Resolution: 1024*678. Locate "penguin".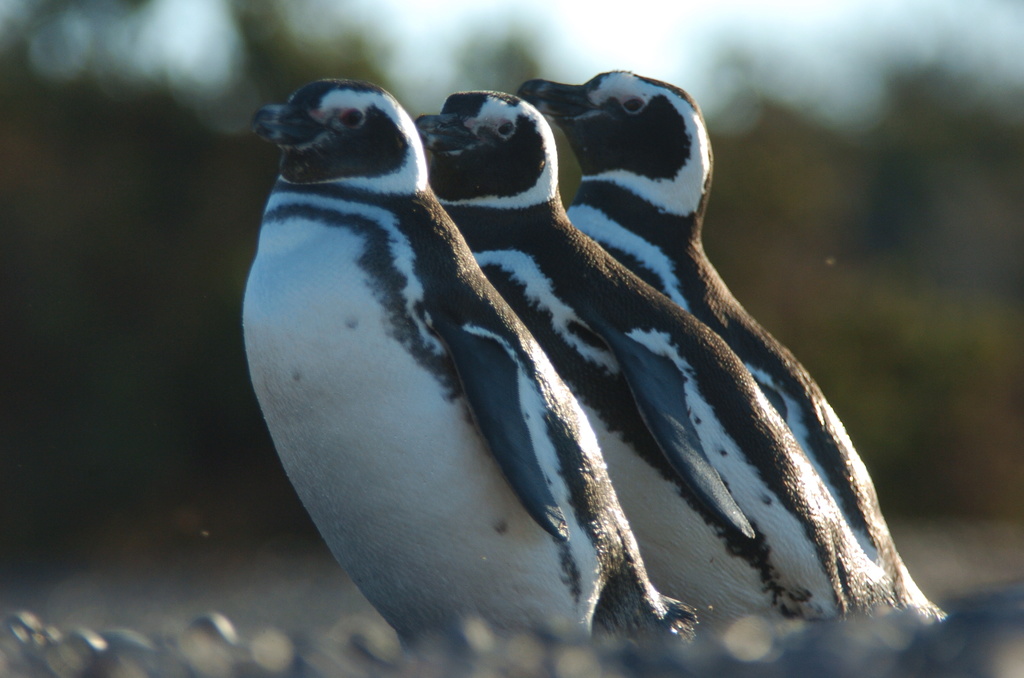
locate(248, 71, 690, 638).
